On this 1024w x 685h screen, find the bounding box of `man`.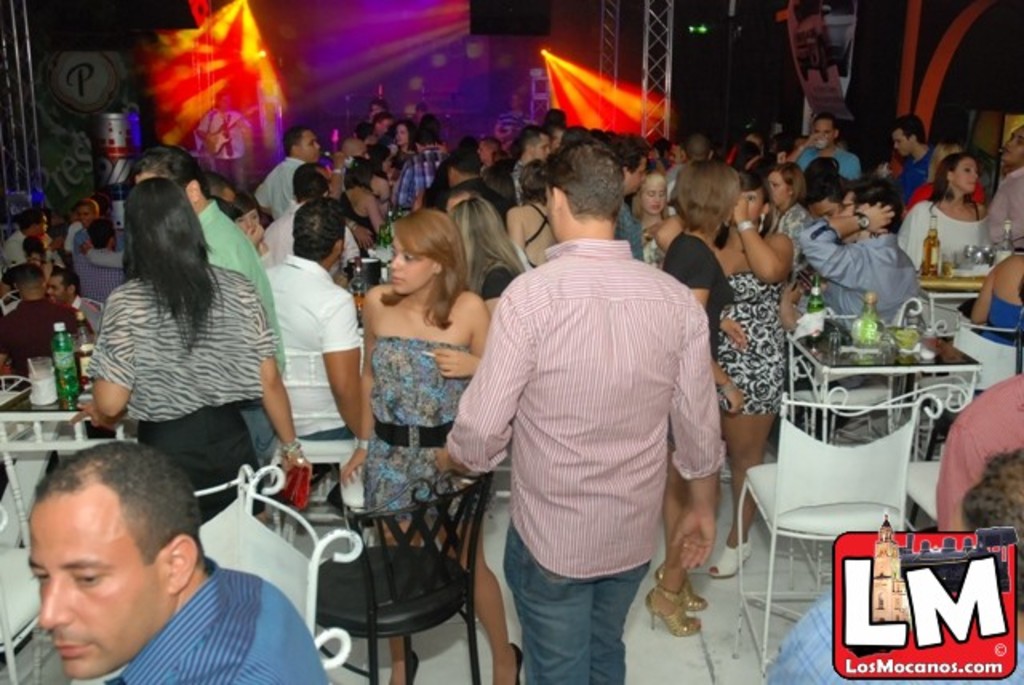
Bounding box: BBox(987, 118, 1022, 246).
